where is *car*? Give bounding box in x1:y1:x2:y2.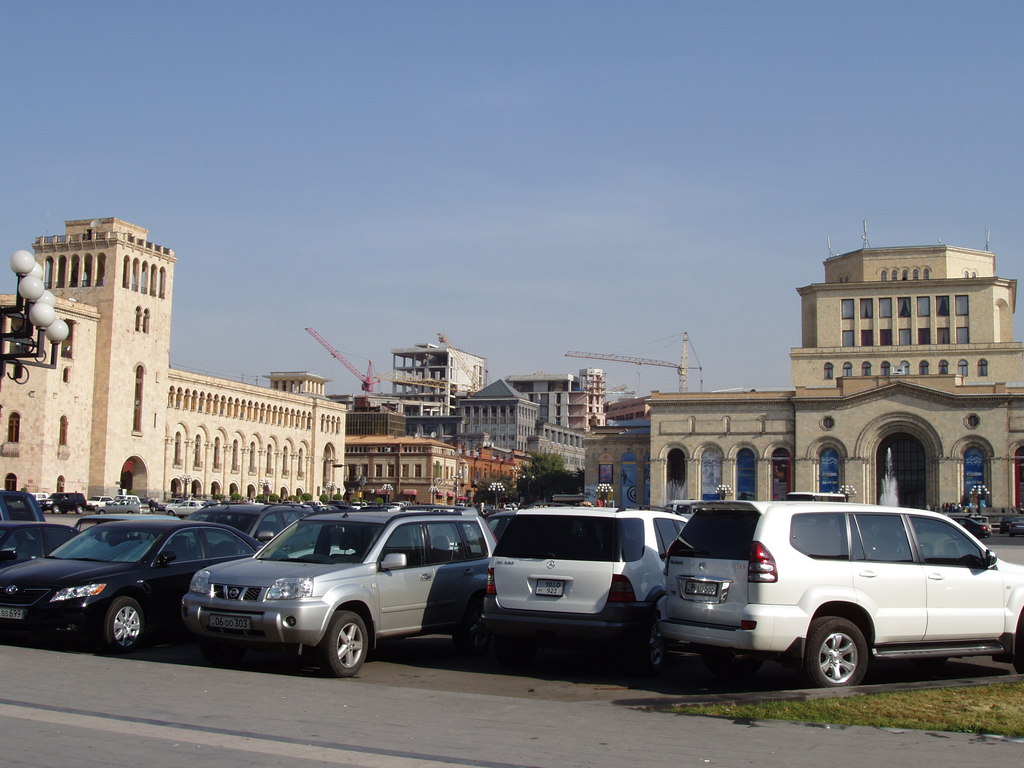
177:504:337:554.
